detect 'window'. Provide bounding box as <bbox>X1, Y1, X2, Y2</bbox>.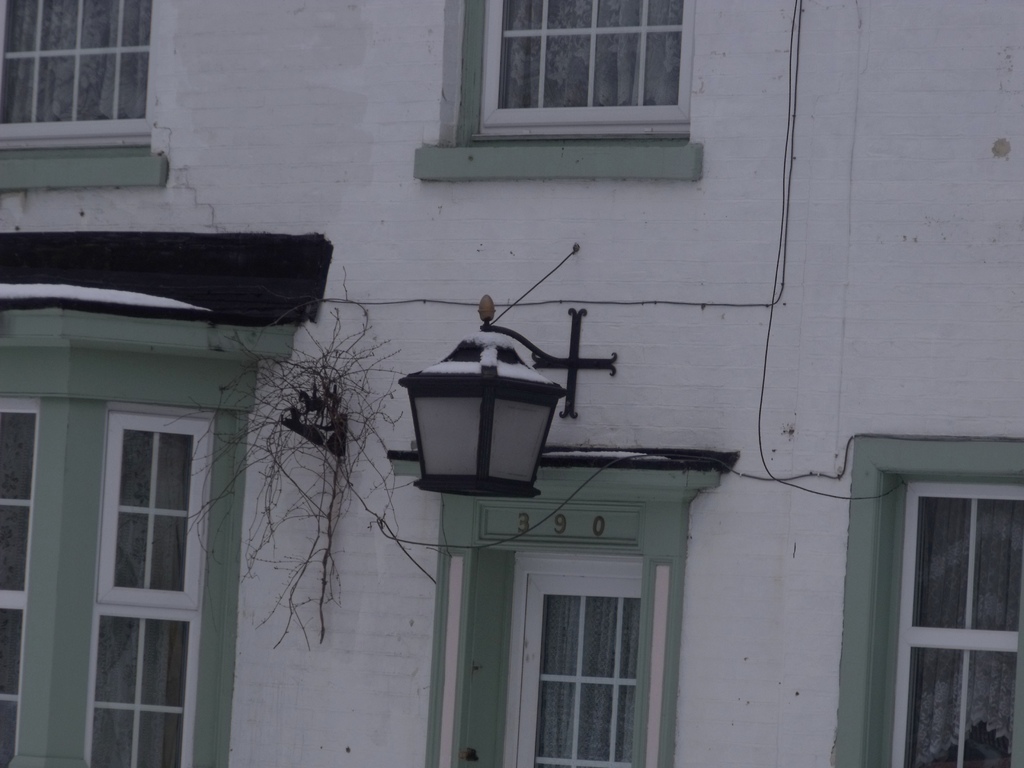
<bbox>829, 438, 1023, 766</bbox>.
